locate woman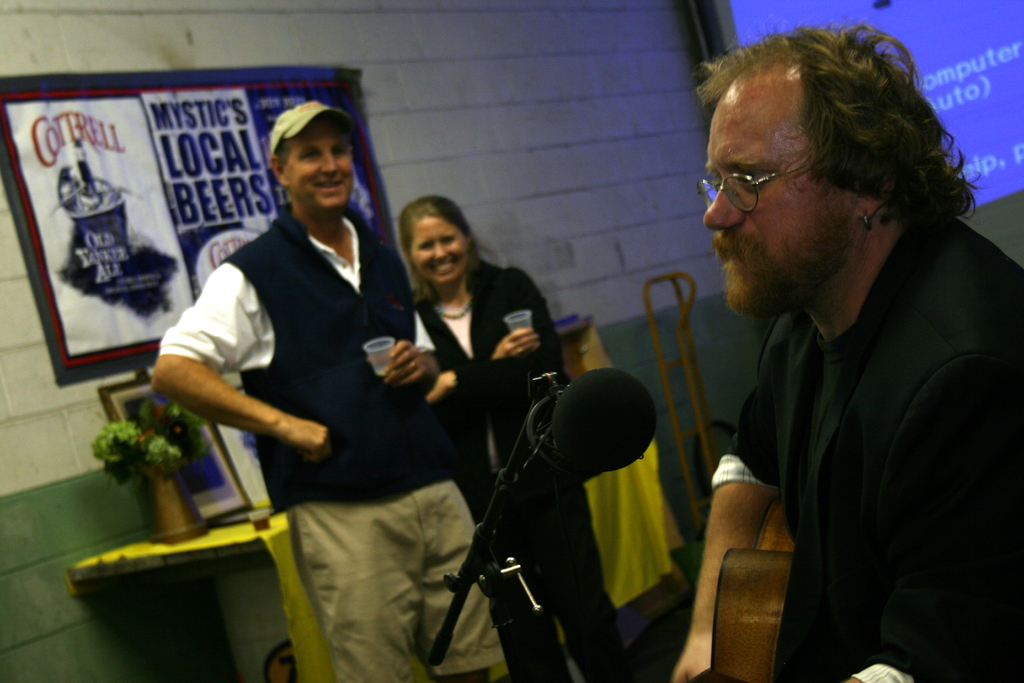
x1=396 y1=193 x2=633 y2=682
